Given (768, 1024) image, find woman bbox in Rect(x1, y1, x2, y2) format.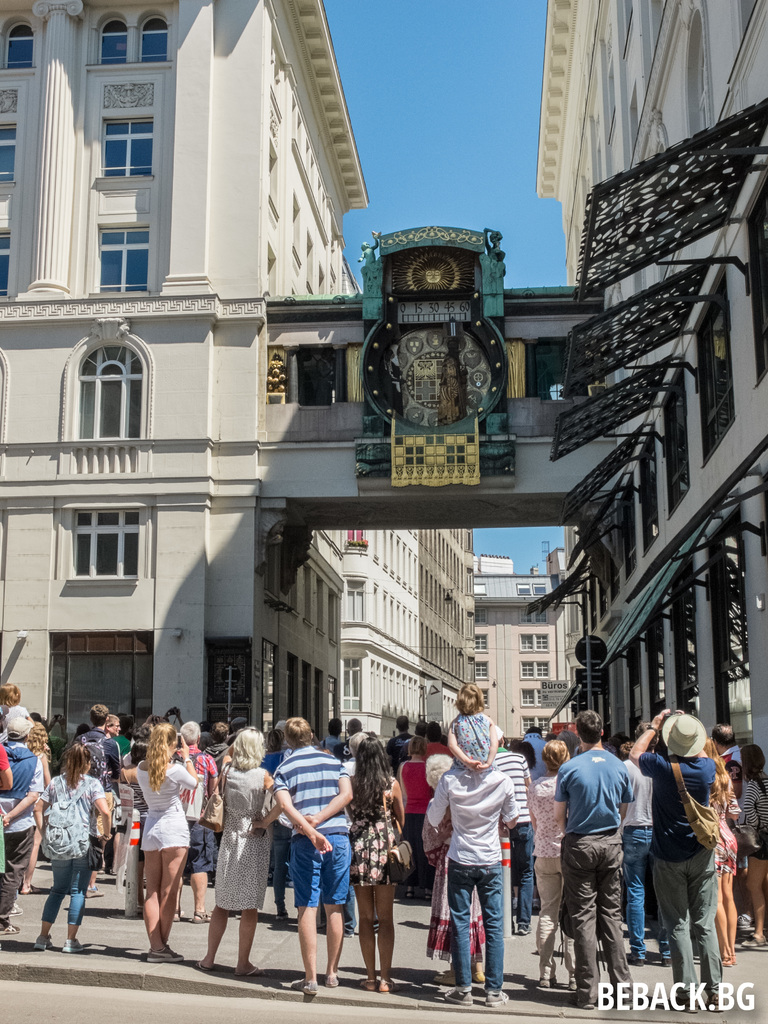
Rect(32, 748, 114, 946).
